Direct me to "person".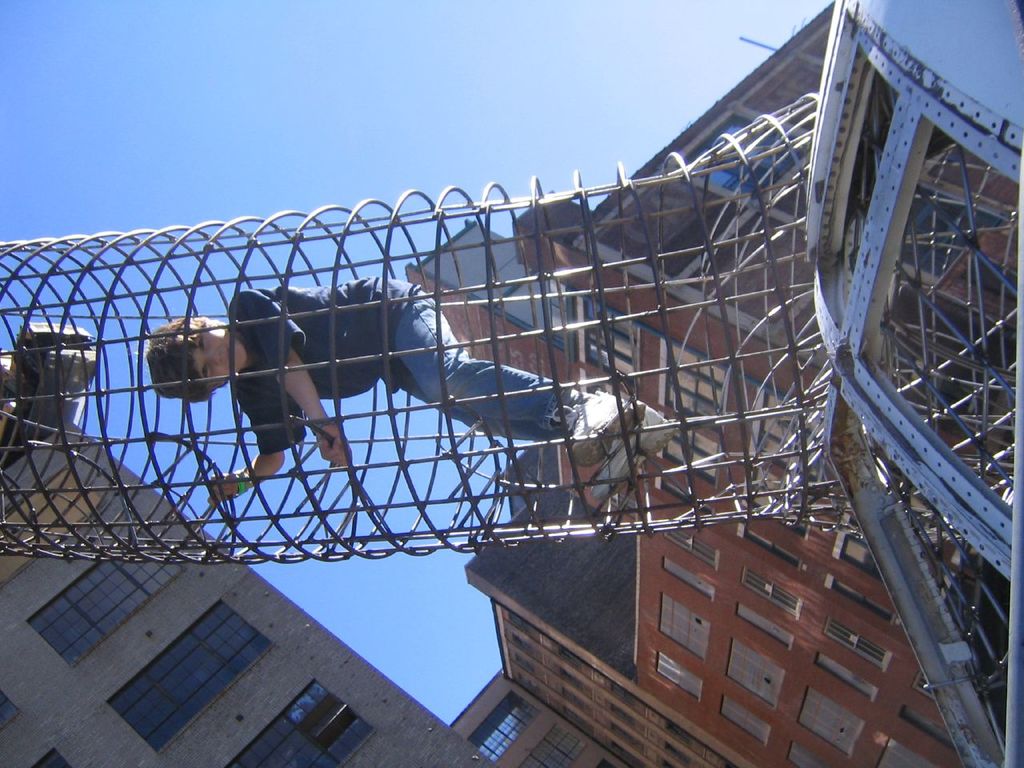
Direction: <bbox>149, 278, 674, 502</bbox>.
